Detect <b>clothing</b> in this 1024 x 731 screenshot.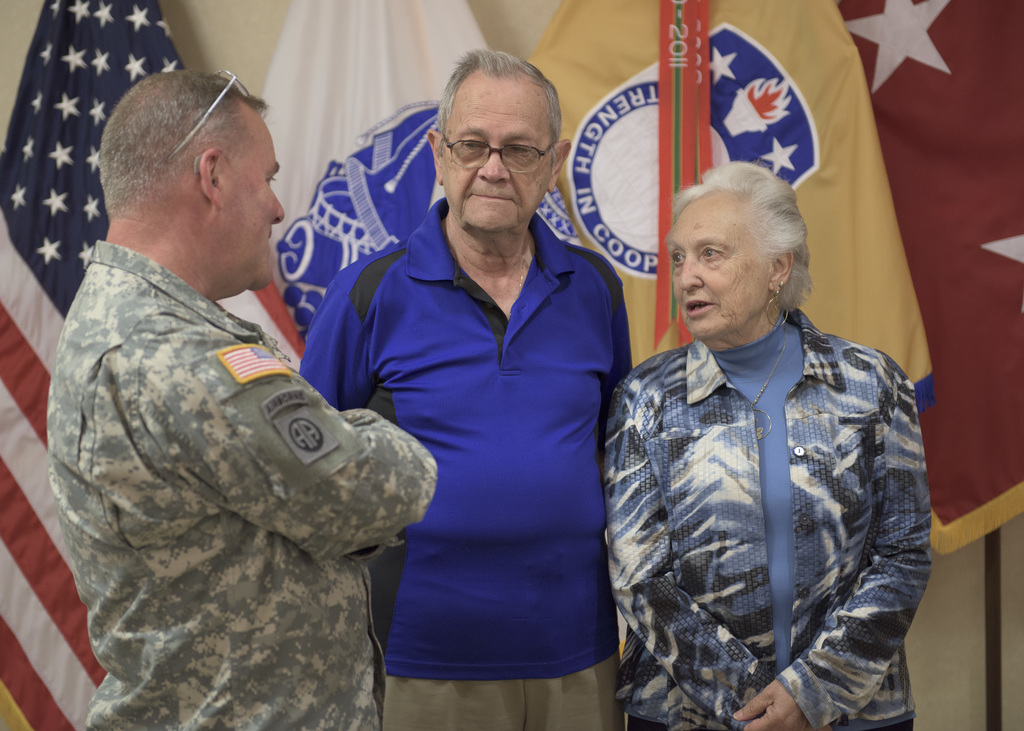
Detection: box(606, 330, 926, 730).
